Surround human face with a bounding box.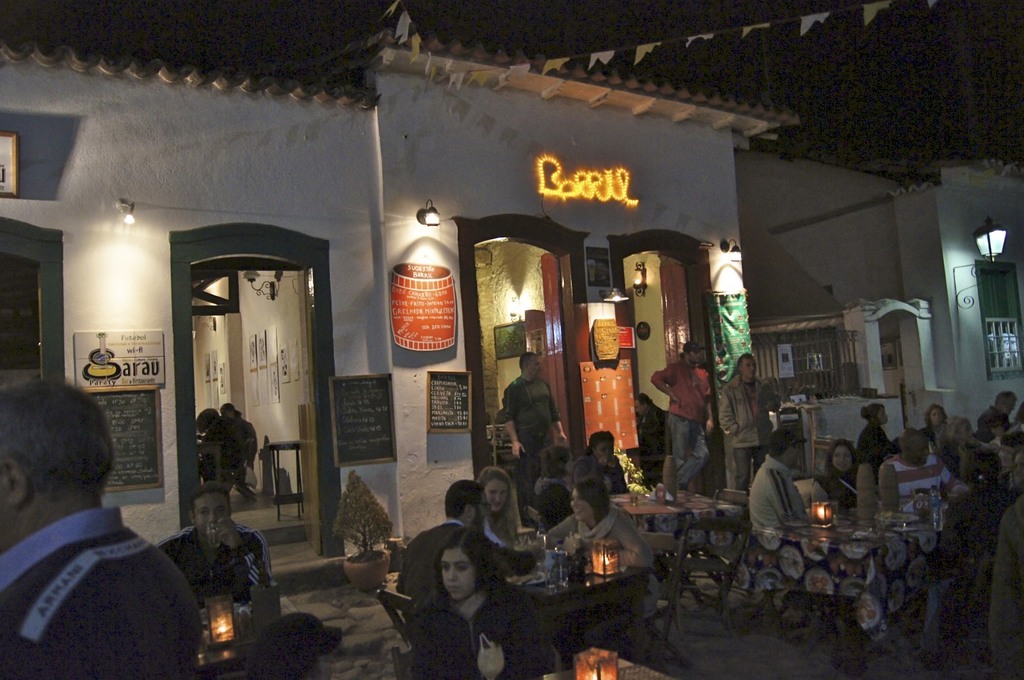
<box>572,490,590,524</box>.
